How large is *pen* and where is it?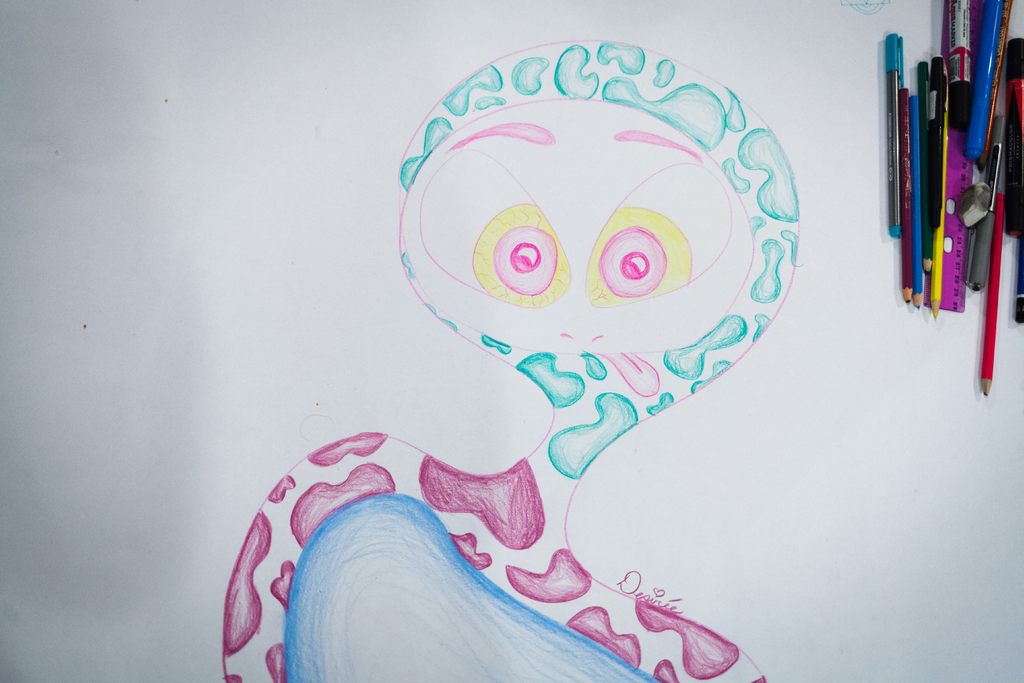
Bounding box: left=884, top=26, right=902, bottom=242.
